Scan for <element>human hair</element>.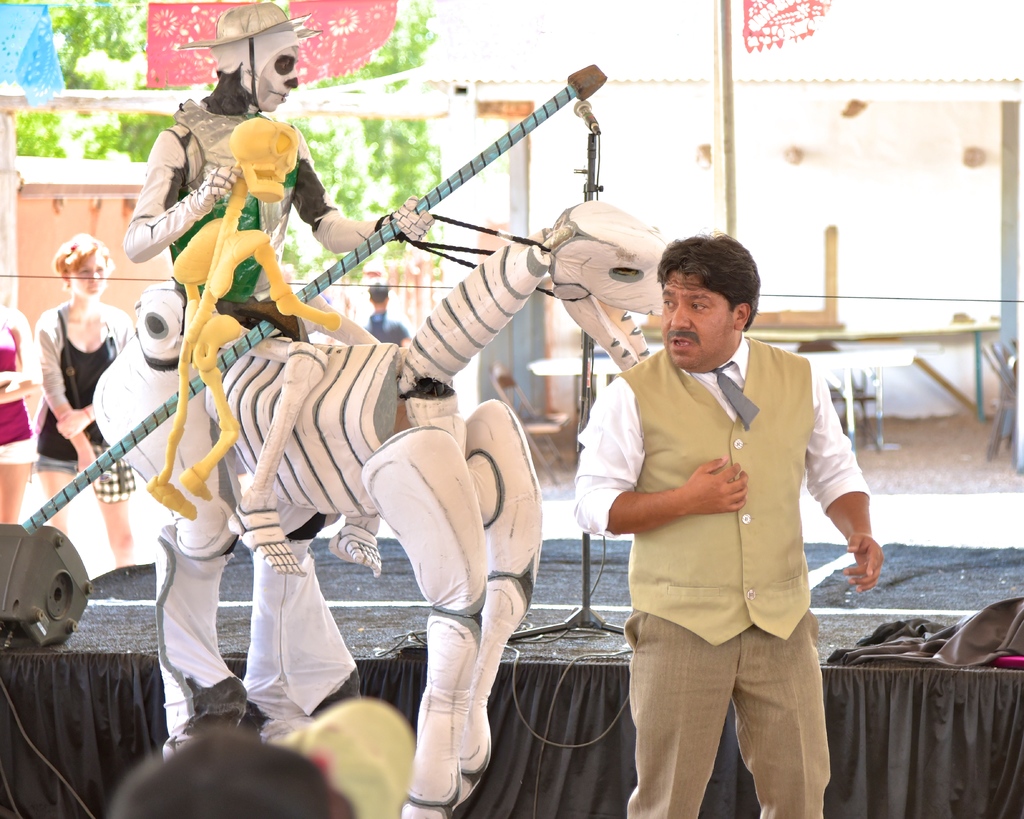
Scan result: x1=654 y1=225 x2=761 y2=334.
